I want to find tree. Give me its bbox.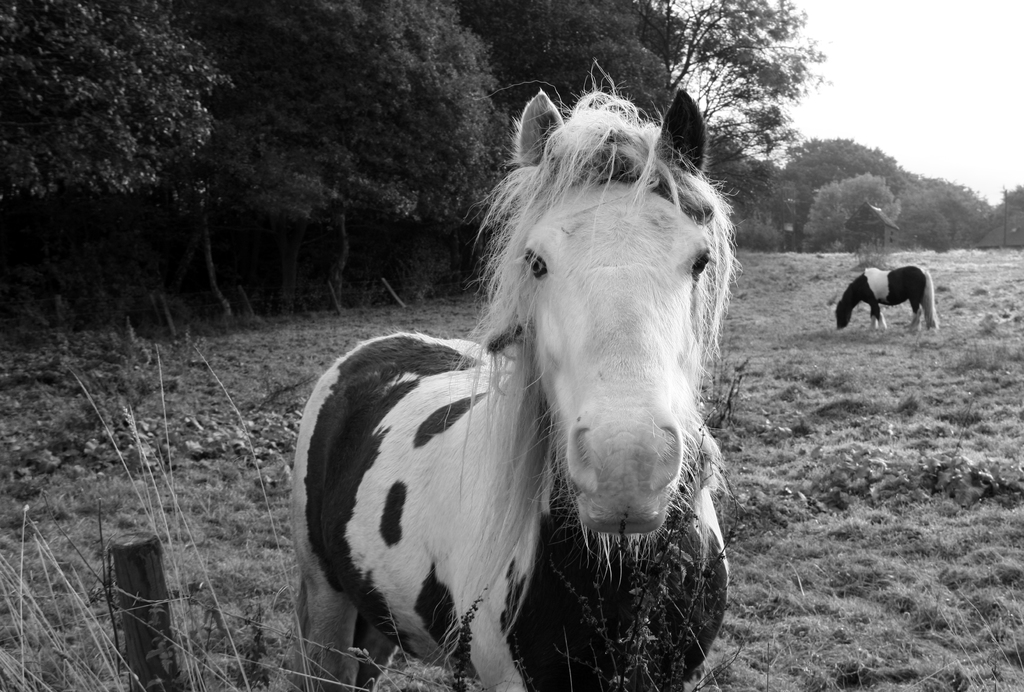
BBox(908, 172, 1000, 257).
